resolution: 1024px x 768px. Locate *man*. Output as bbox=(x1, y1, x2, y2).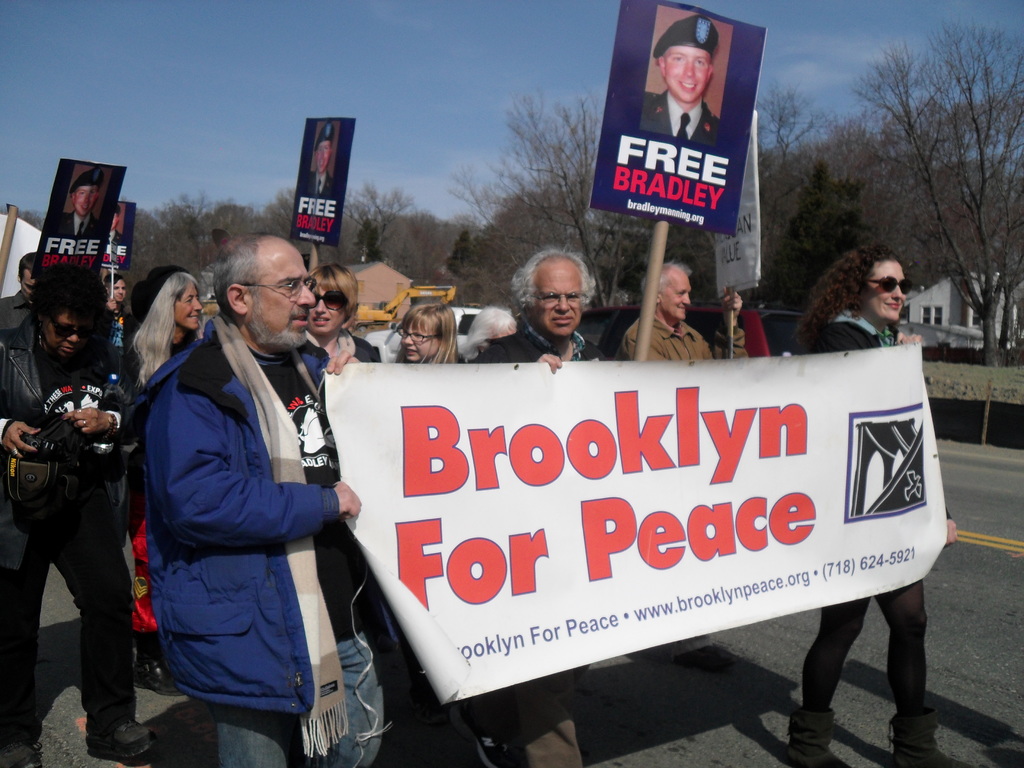
bbox=(618, 261, 749, 362).
